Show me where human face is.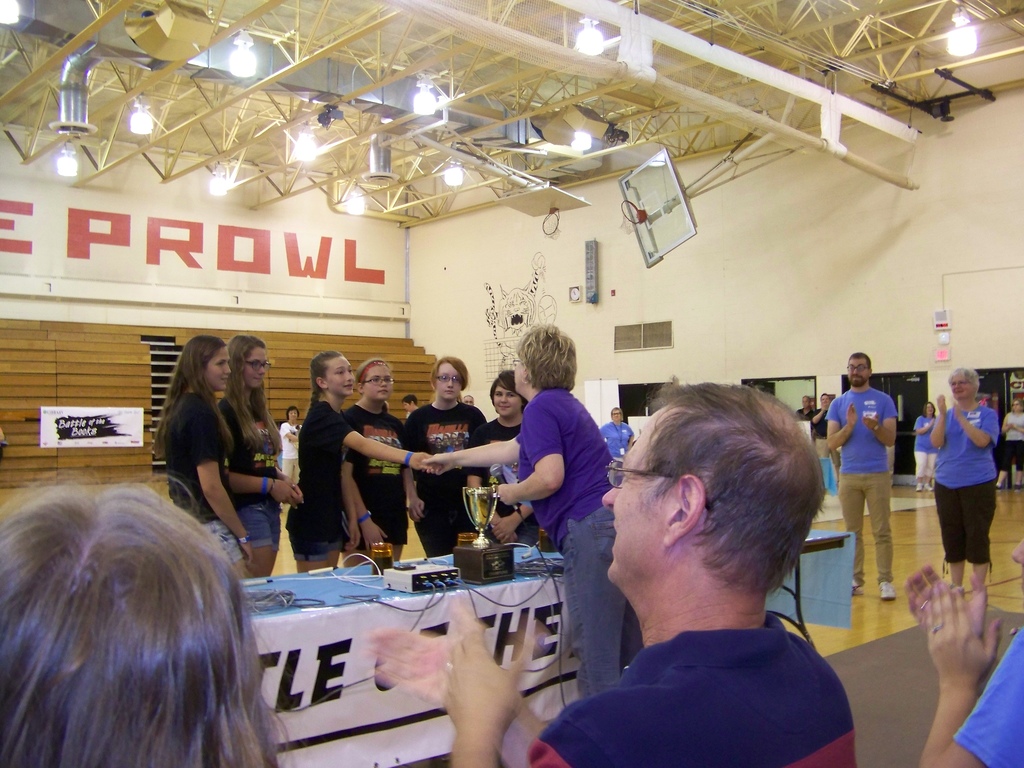
human face is at 289, 409, 298, 421.
